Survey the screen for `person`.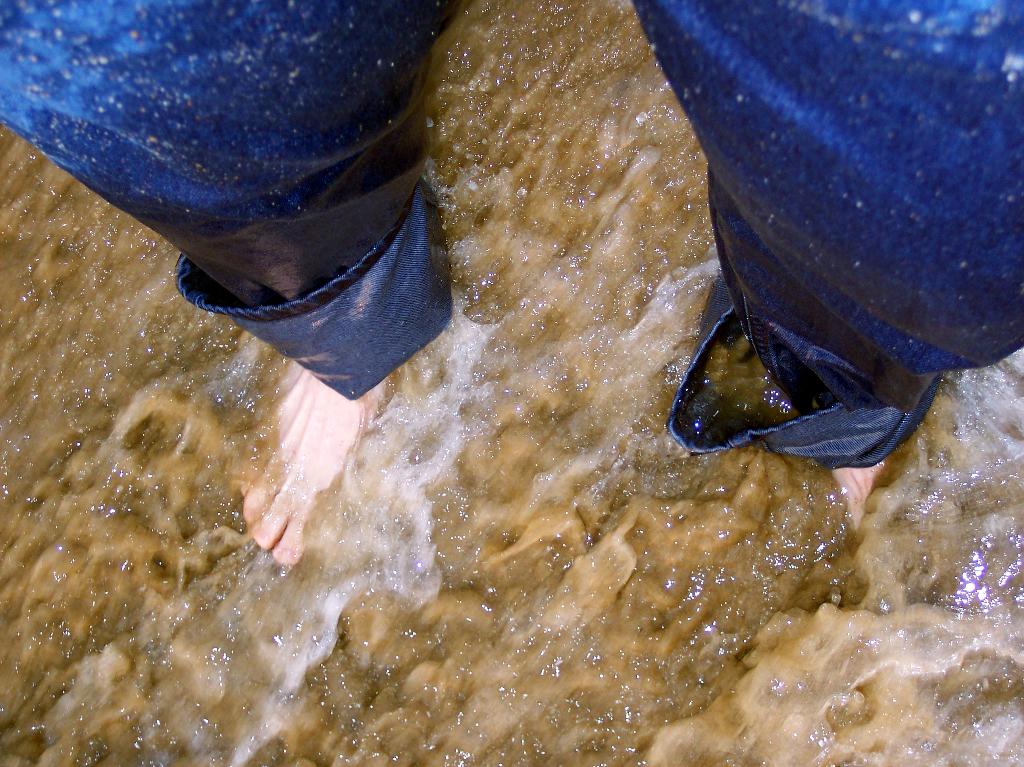
Survey found: select_region(8, 0, 1018, 567).
